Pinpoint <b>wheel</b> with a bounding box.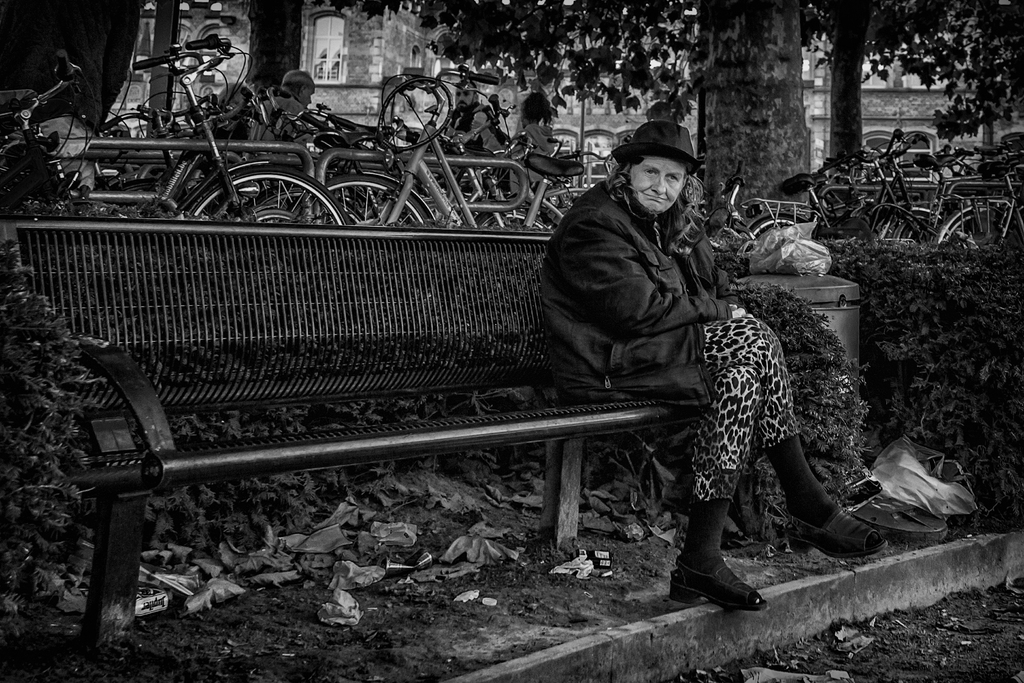
(x1=938, y1=204, x2=1010, y2=252).
